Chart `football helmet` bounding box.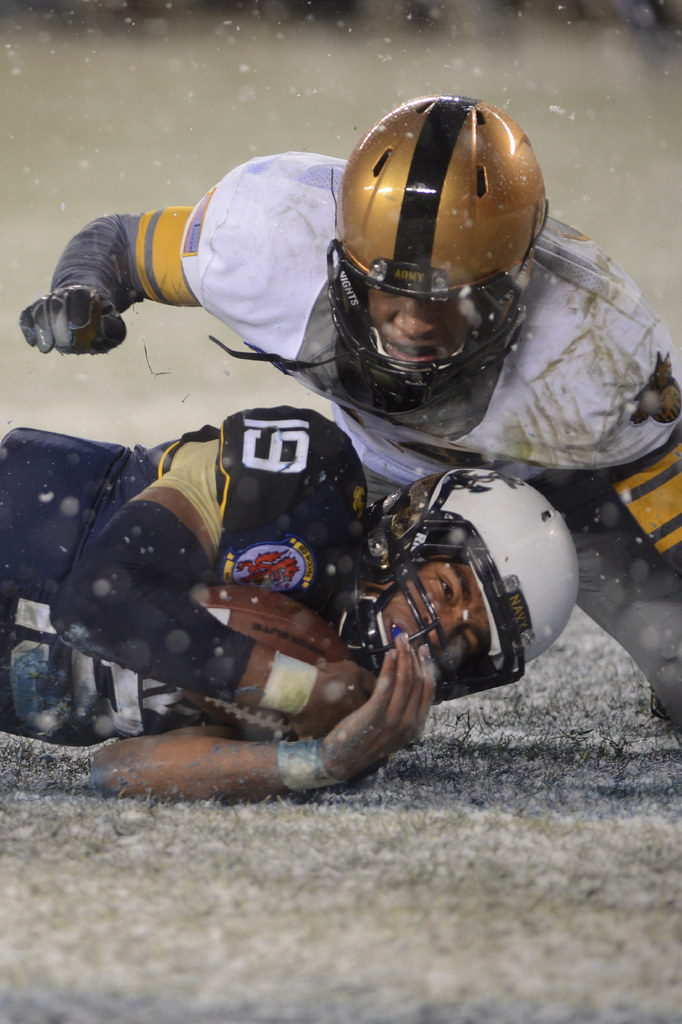
Charted: l=319, t=469, r=580, b=711.
